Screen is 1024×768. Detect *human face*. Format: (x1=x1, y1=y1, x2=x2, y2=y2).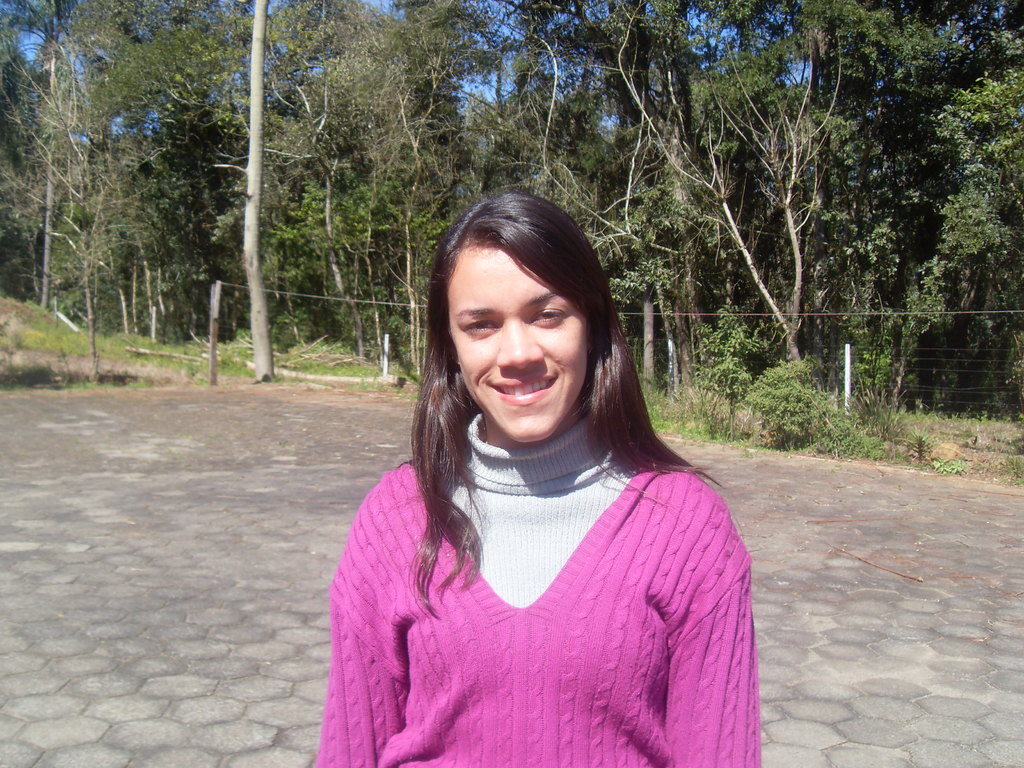
(x1=443, y1=239, x2=593, y2=444).
